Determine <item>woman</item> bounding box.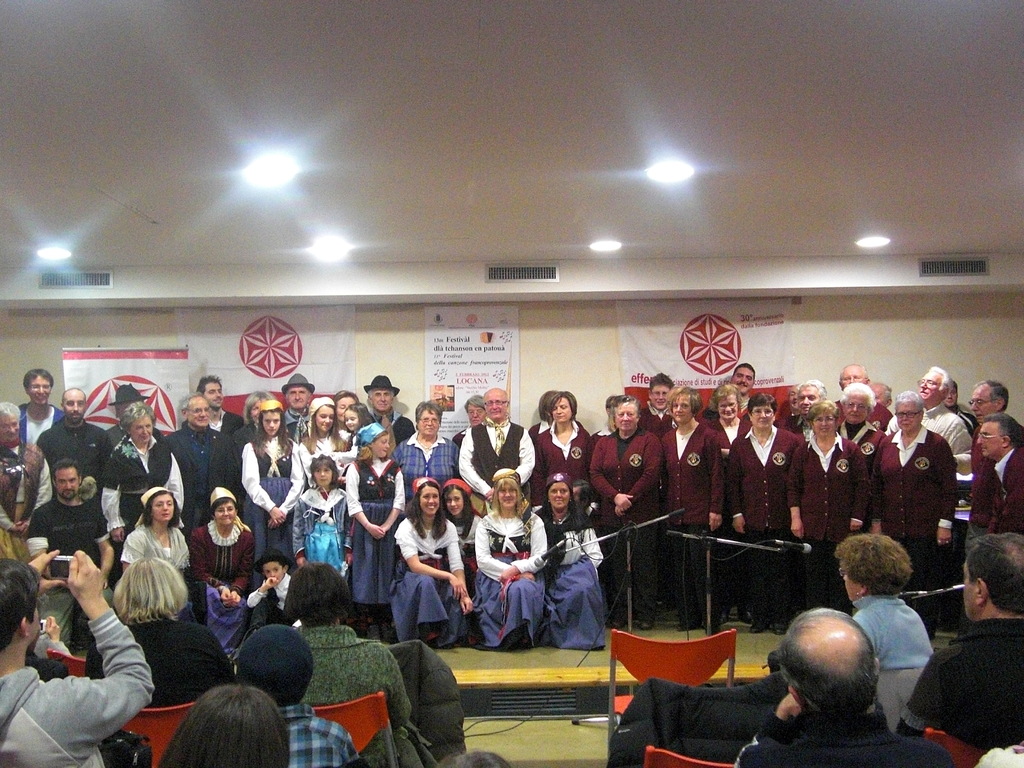
Determined: [left=274, top=556, right=438, bottom=767].
